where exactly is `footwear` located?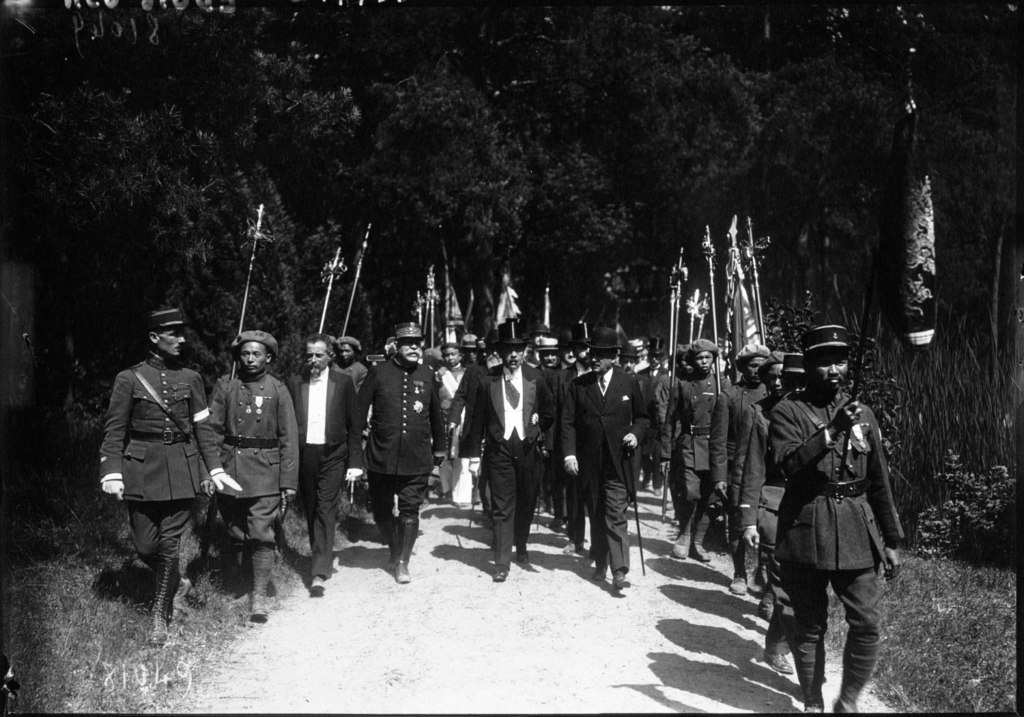
Its bounding box is (762, 647, 800, 673).
